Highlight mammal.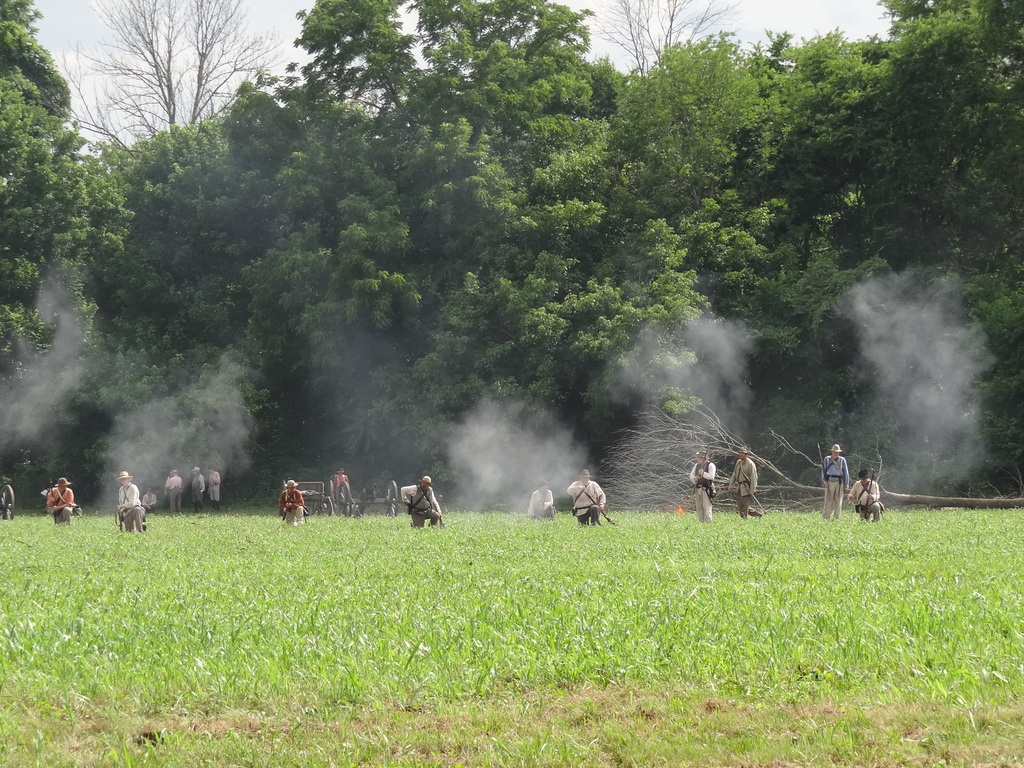
Highlighted region: (left=398, top=476, right=444, bottom=529).
